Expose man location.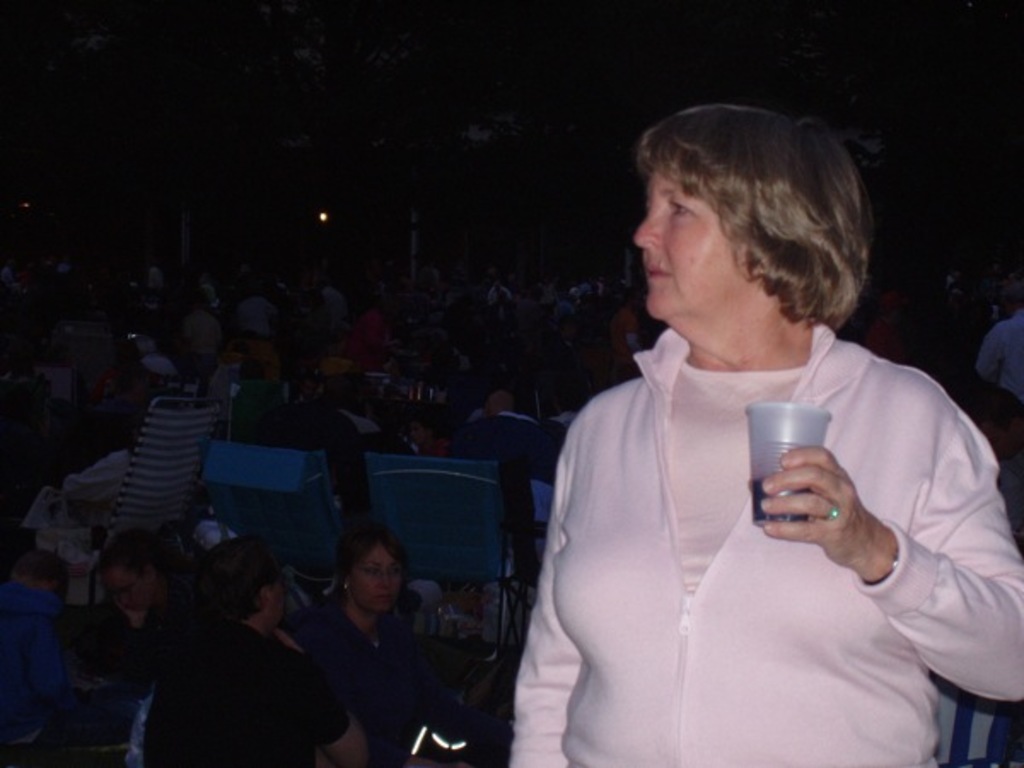
Exposed at box(143, 534, 372, 766).
